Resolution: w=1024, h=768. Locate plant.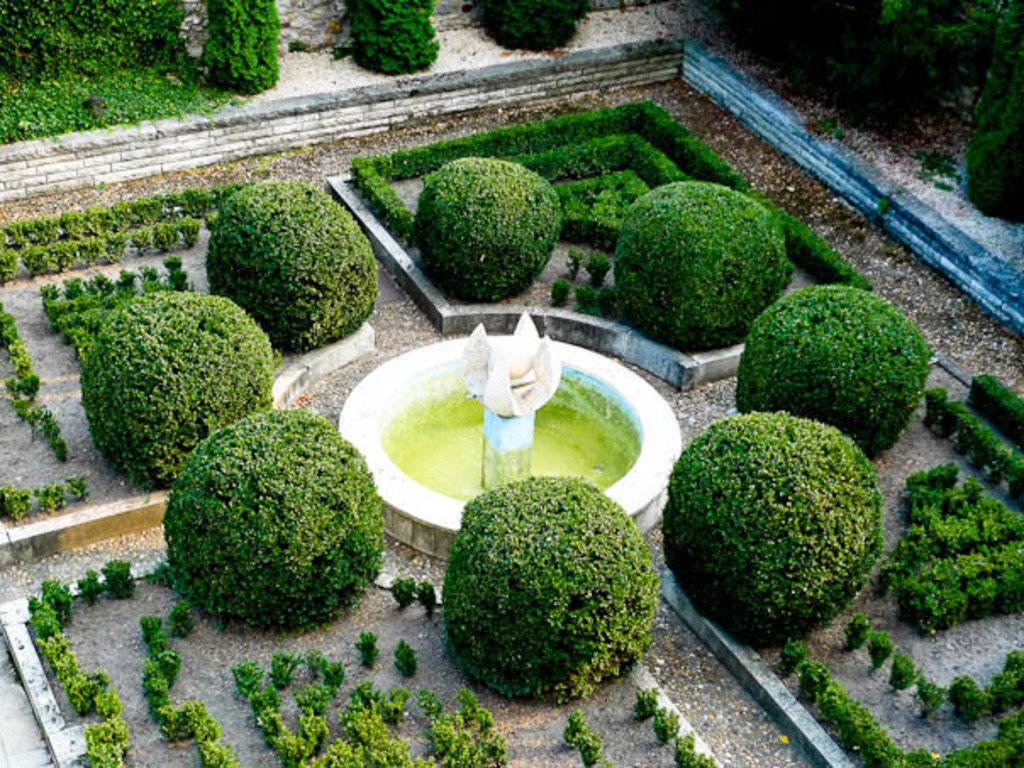
651:700:688:743.
